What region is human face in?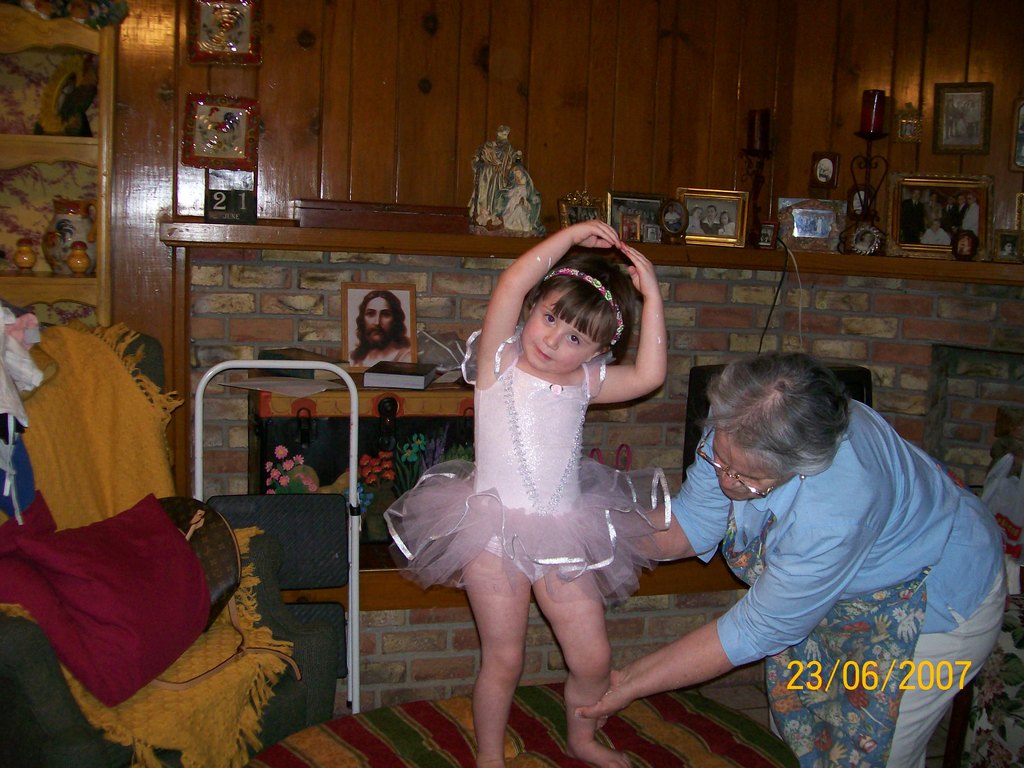
(left=712, top=425, right=797, bottom=499).
